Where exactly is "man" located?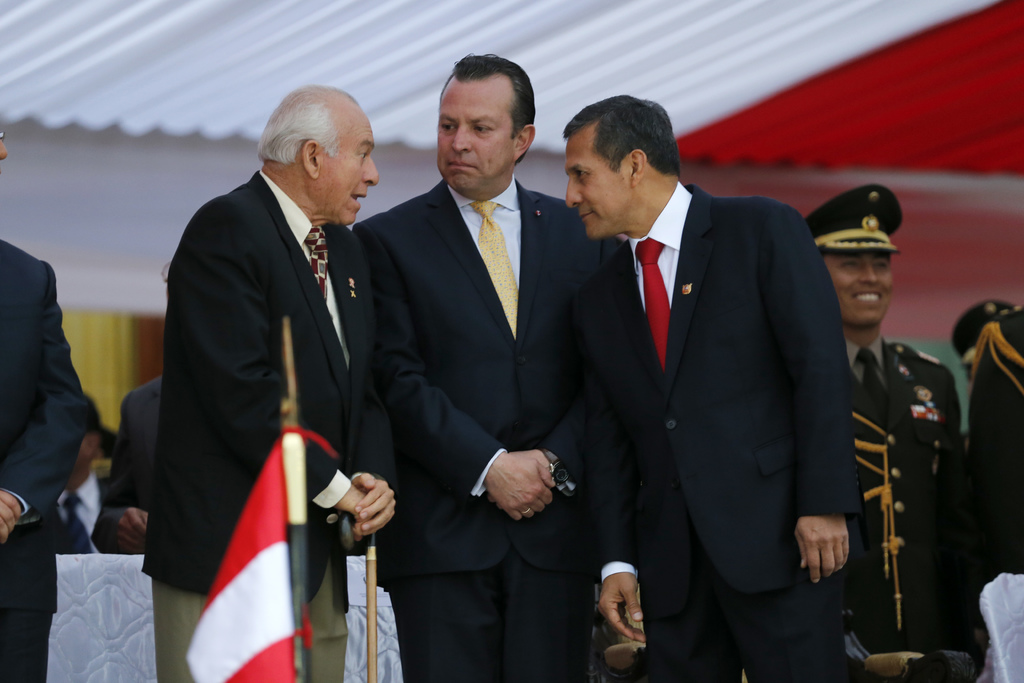
Its bounding box is box=[804, 180, 973, 682].
